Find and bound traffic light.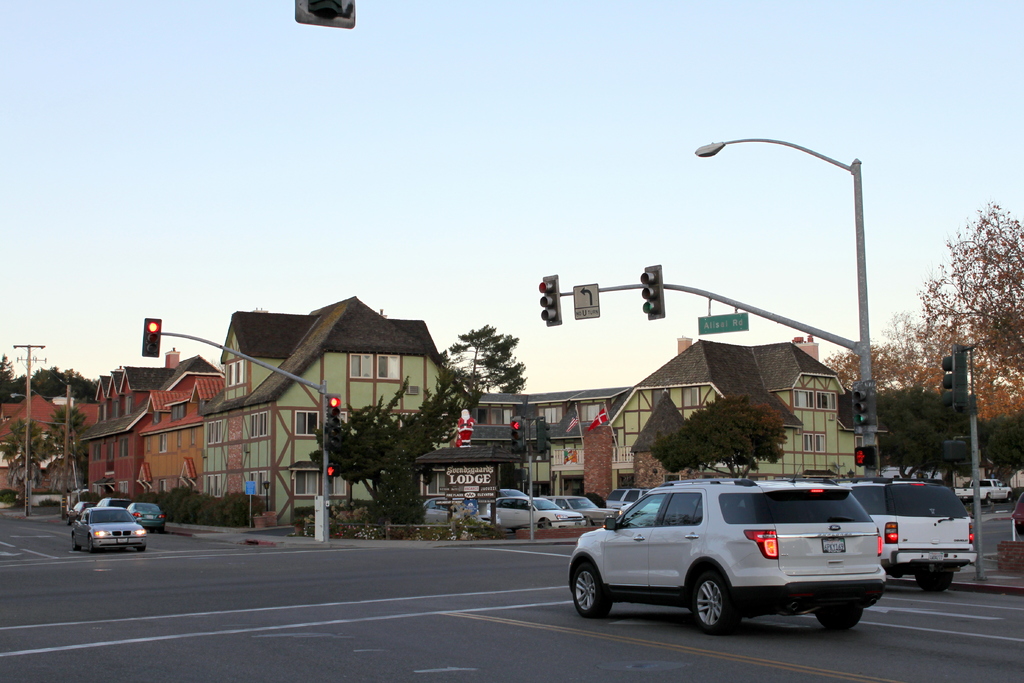
Bound: 851/382/877/427.
